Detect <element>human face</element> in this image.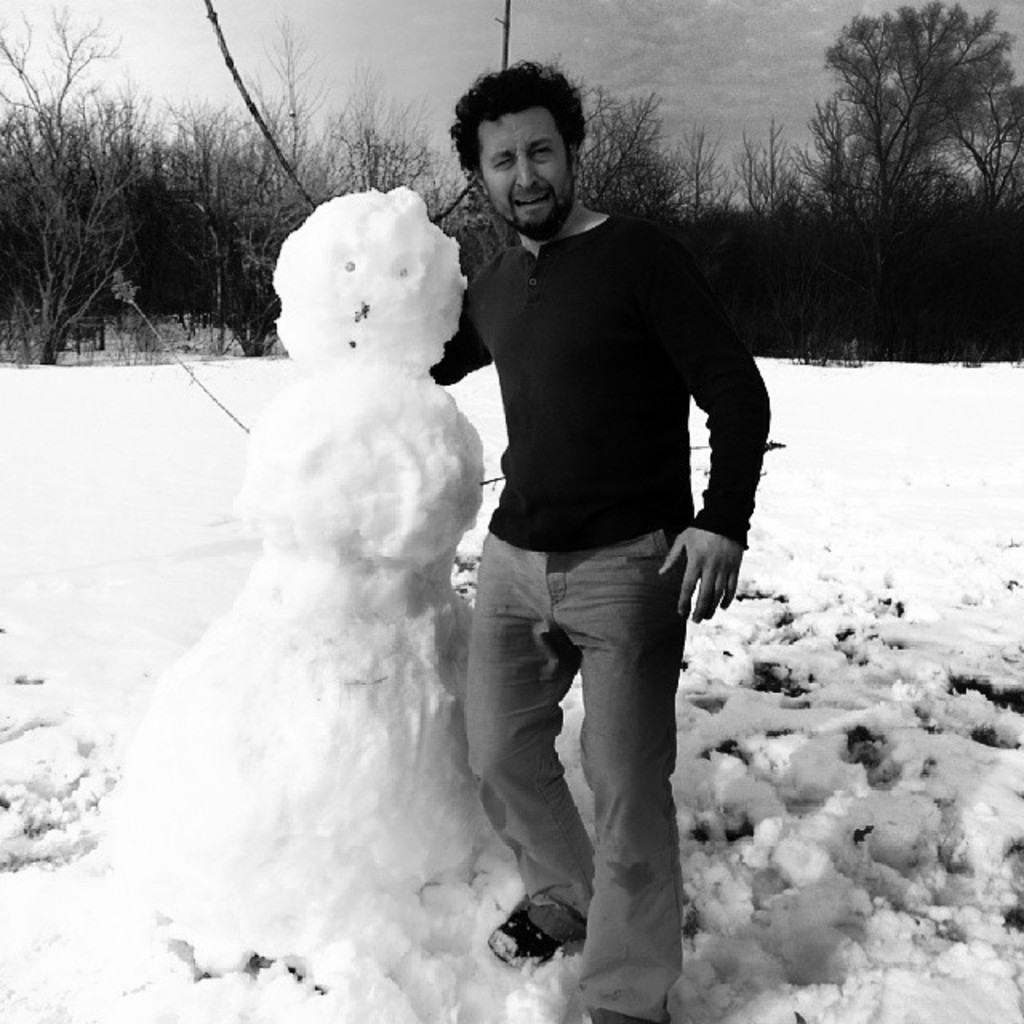
Detection: {"left": 477, "top": 102, "right": 573, "bottom": 224}.
